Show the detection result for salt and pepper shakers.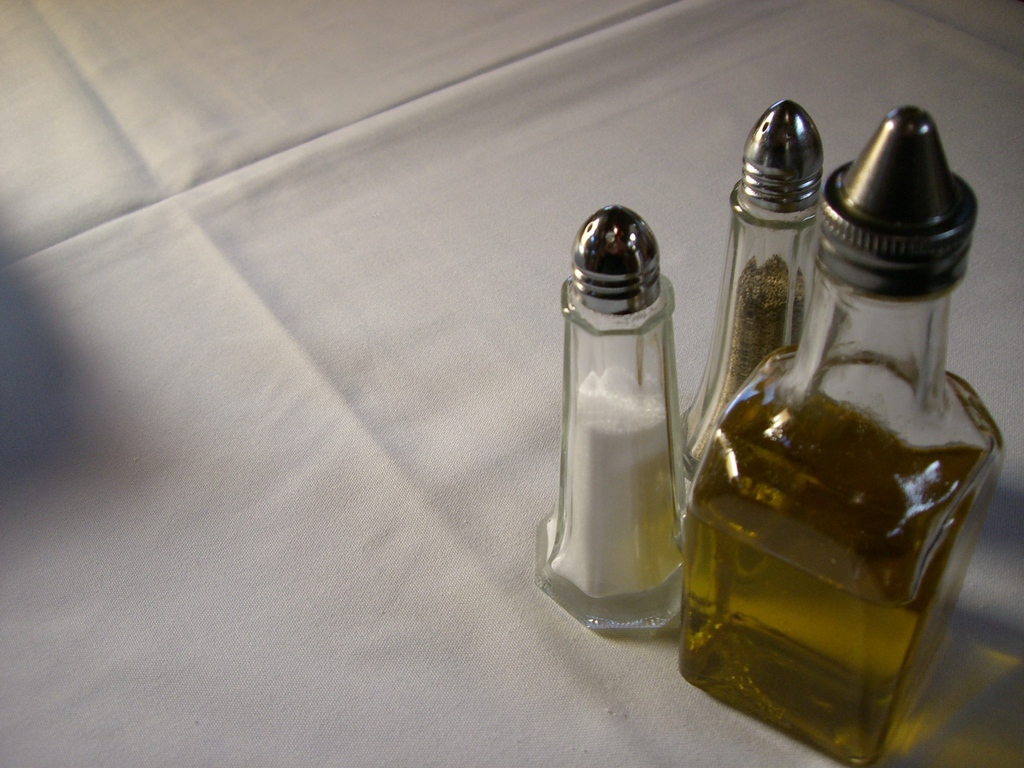
l=541, t=207, r=684, b=632.
